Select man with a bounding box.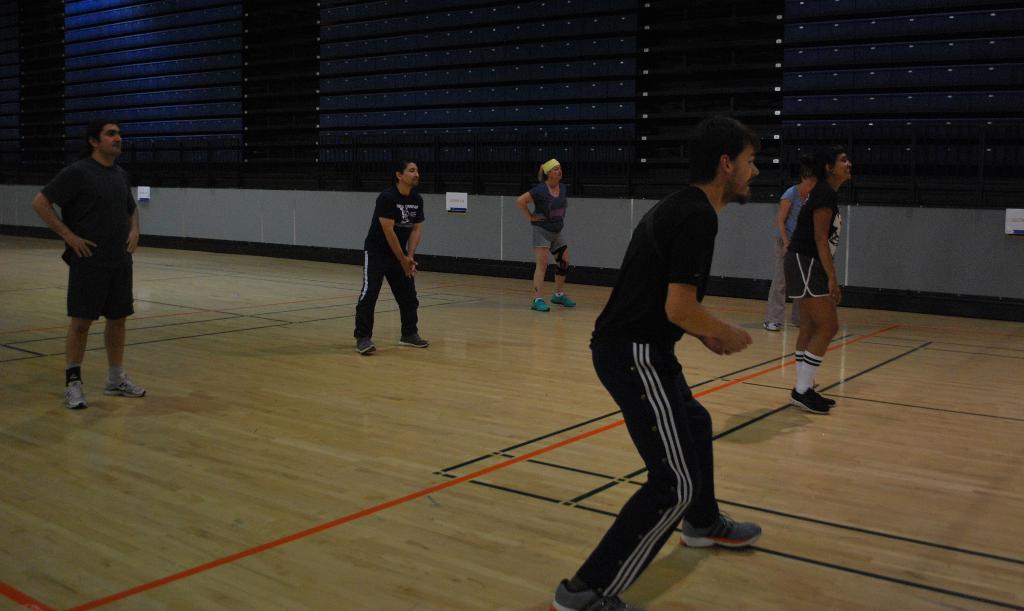
(left=556, top=117, right=764, bottom=610).
